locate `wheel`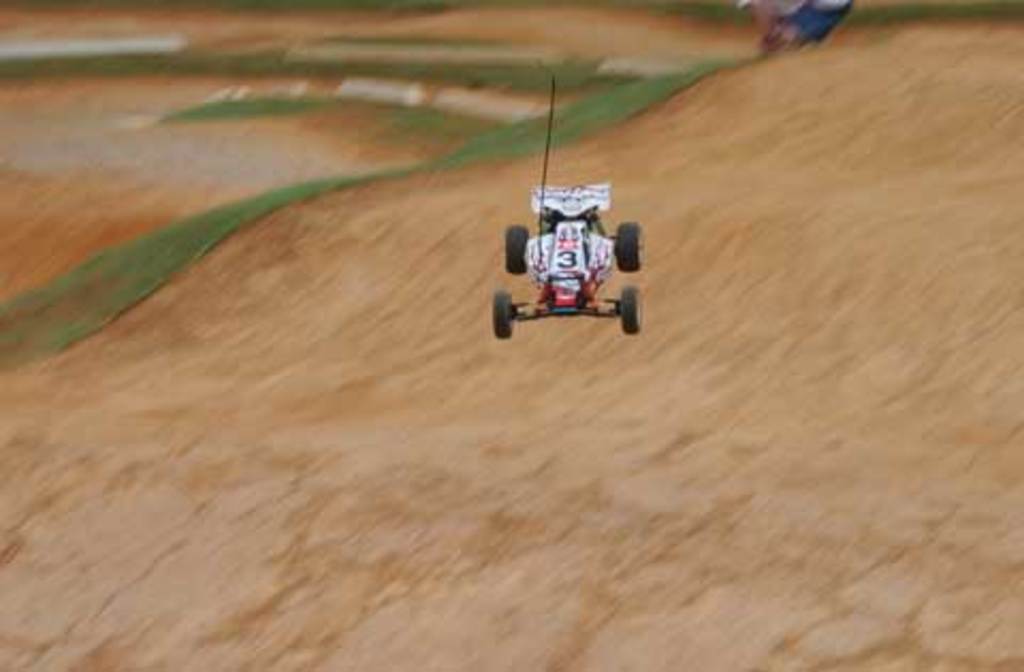
(left=621, top=286, right=644, bottom=335)
